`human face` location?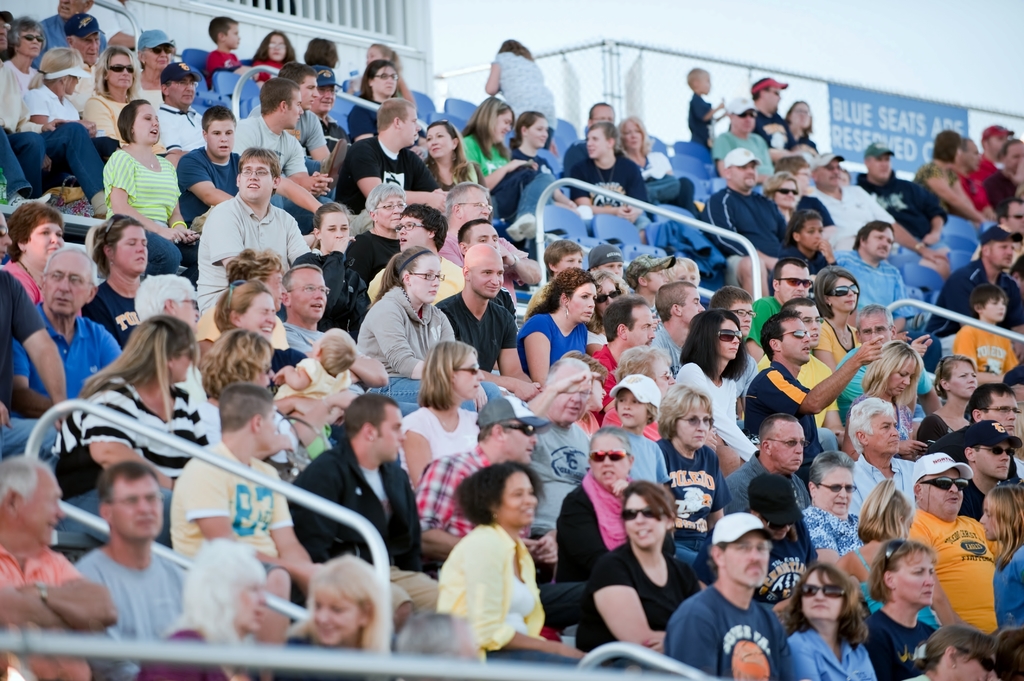
crop(790, 100, 811, 129)
